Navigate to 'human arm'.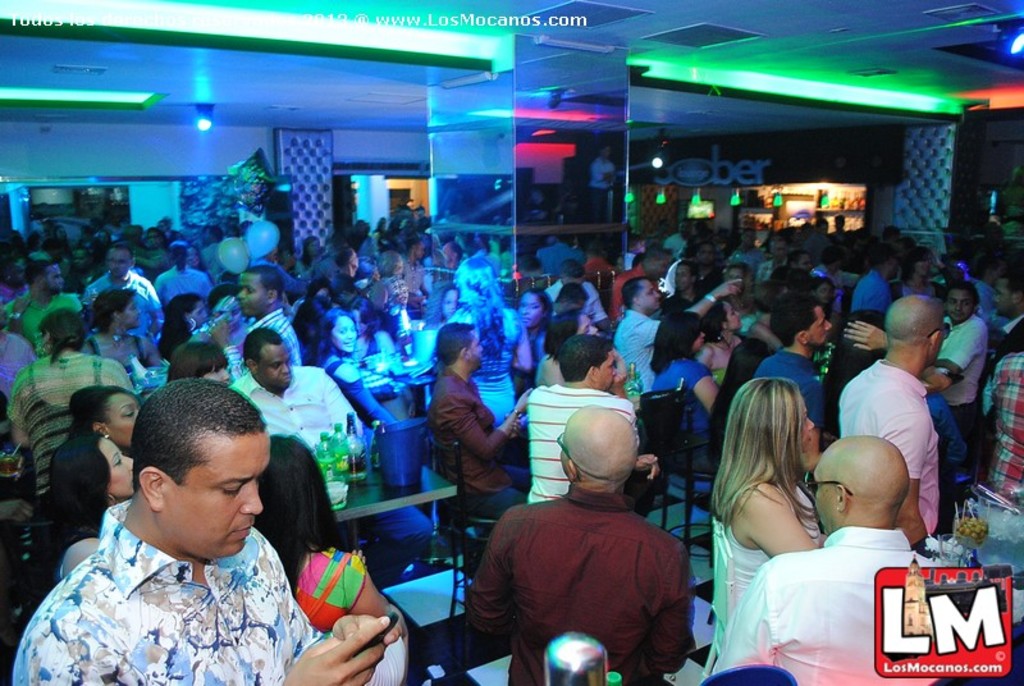
Navigation target: bbox=[710, 566, 781, 674].
